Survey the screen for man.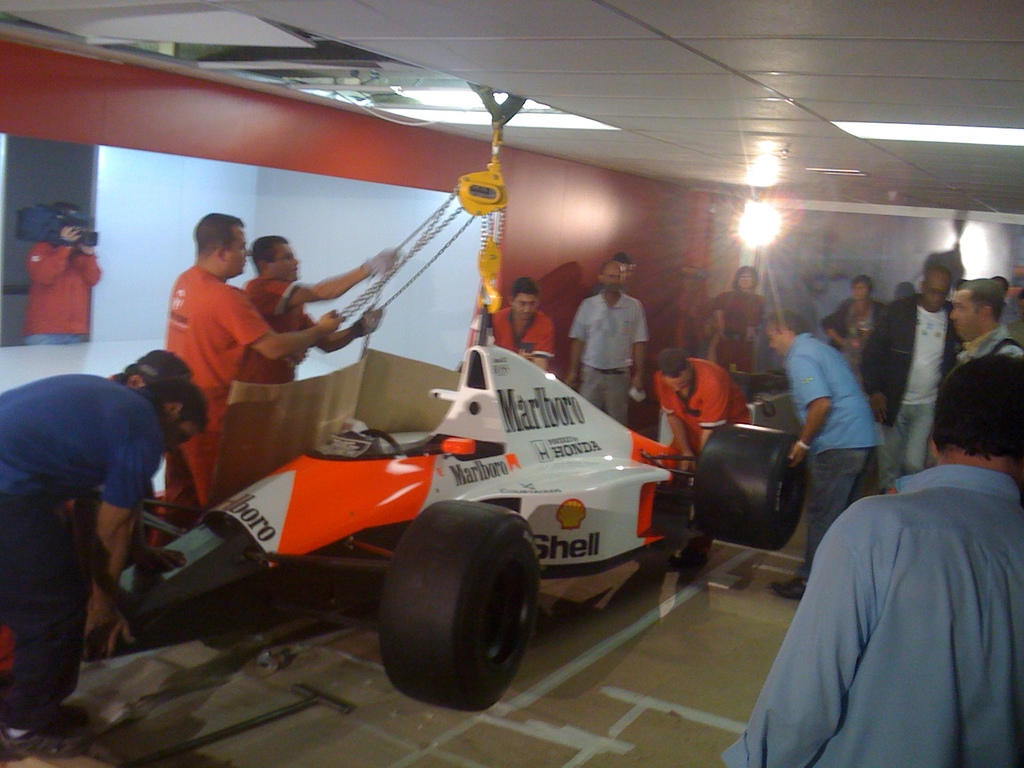
Survey found: (x1=150, y1=206, x2=354, y2=549).
